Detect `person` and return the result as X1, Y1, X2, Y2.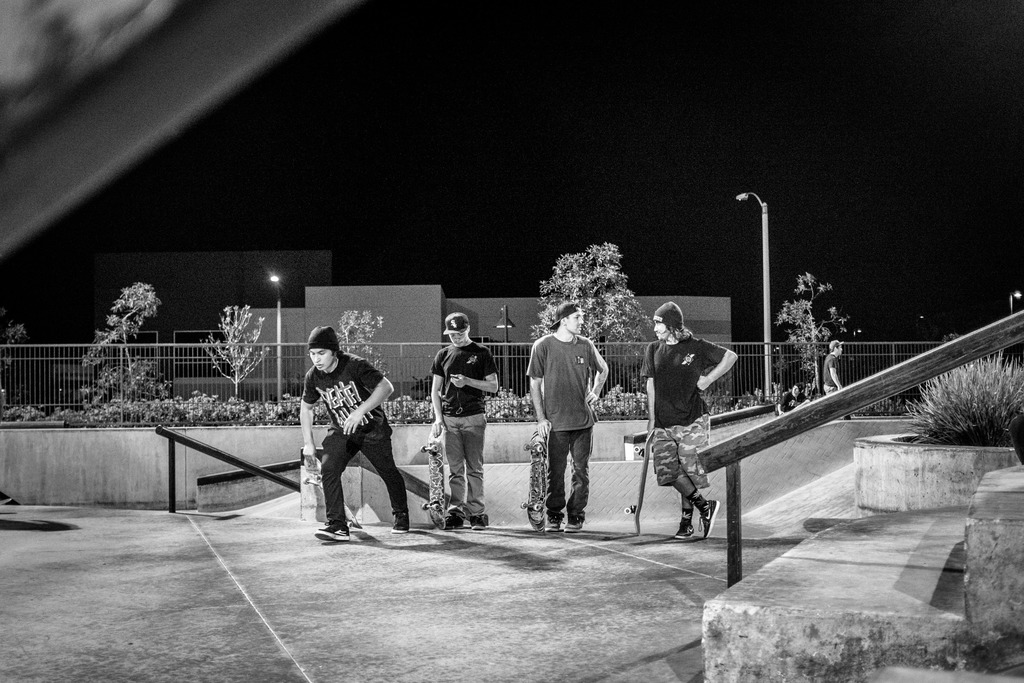
639, 299, 741, 541.
